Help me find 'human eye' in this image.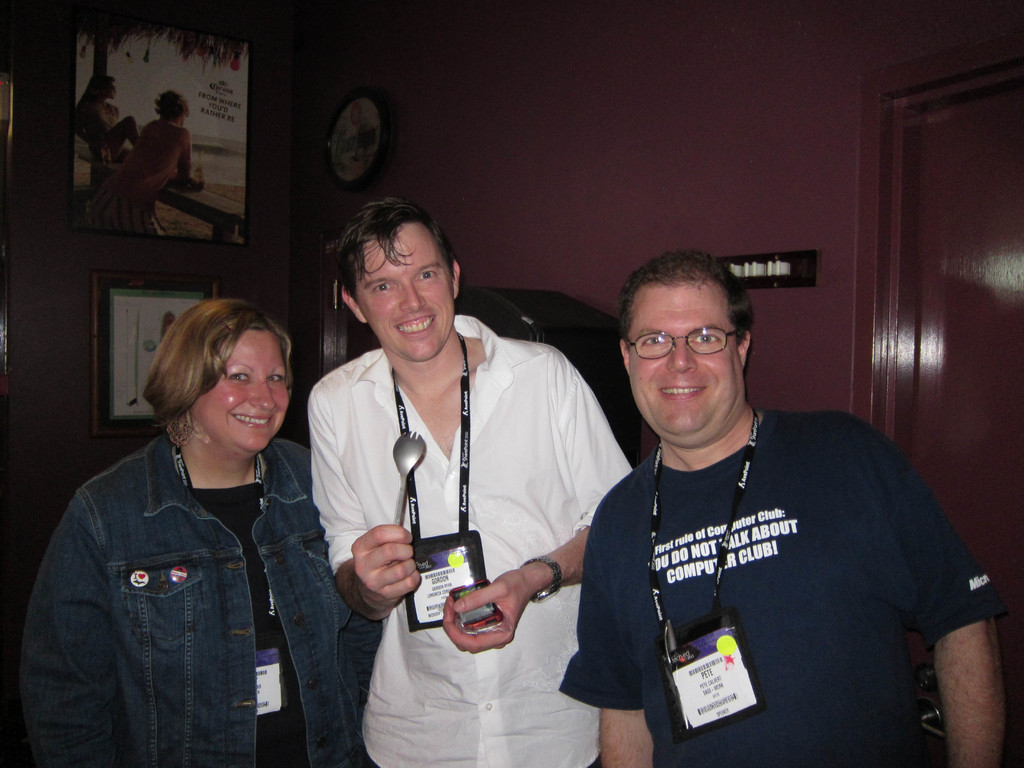
Found it: 370, 283, 394, 295.
